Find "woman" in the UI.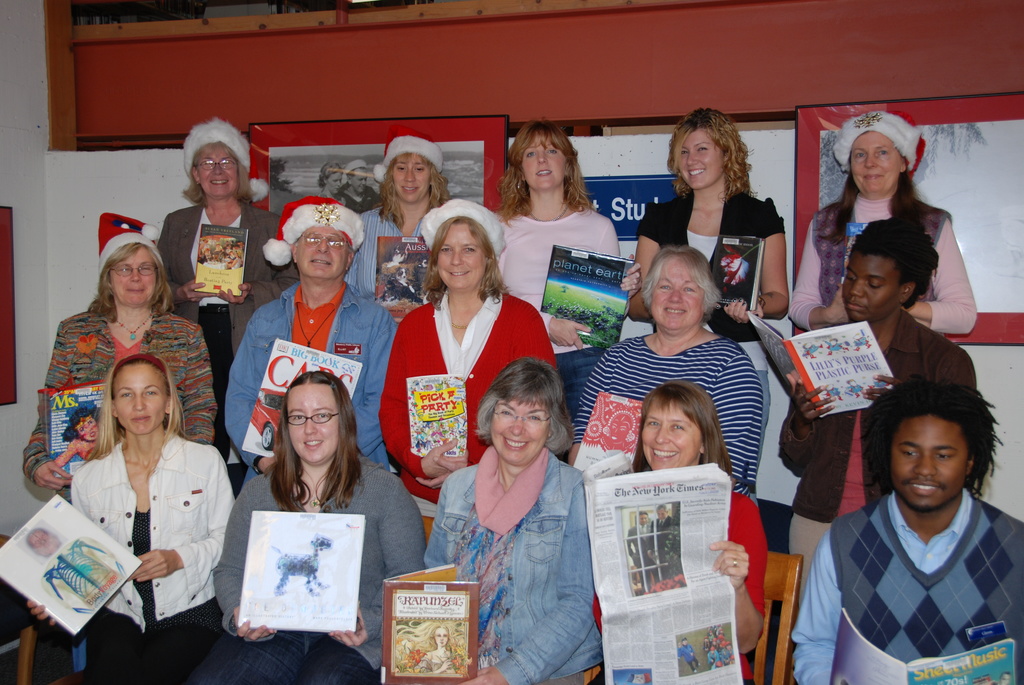
UI element at region(569, 245, 765, 503).
